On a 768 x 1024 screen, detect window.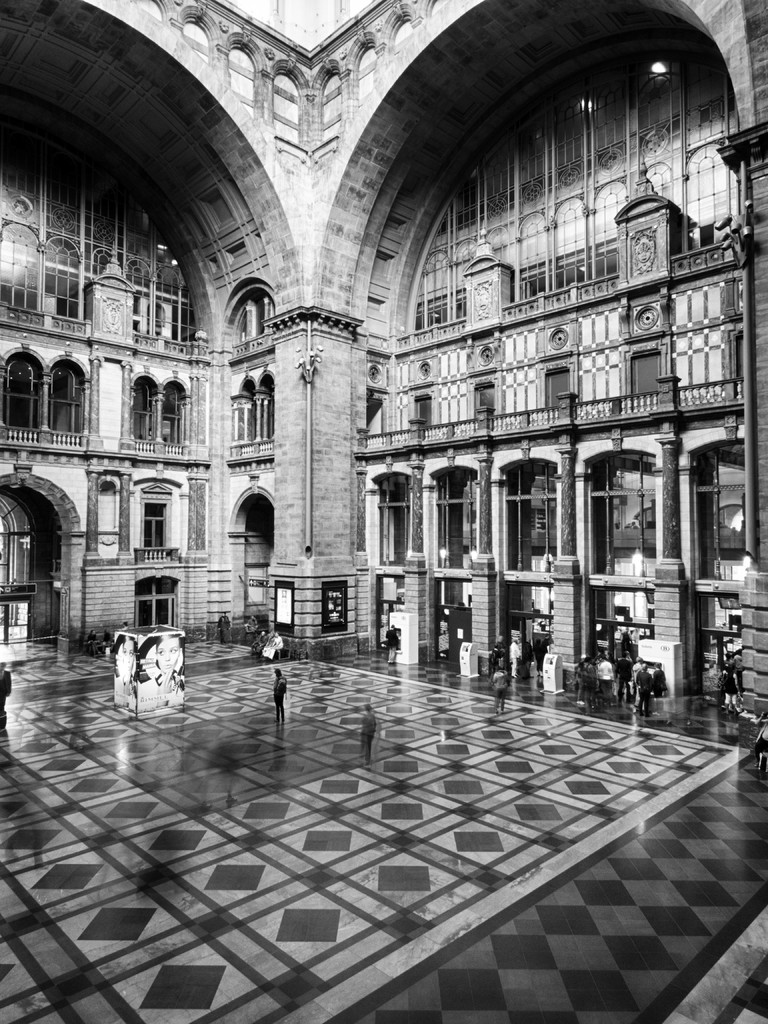
bbox=(52, 360, 85, 438).
